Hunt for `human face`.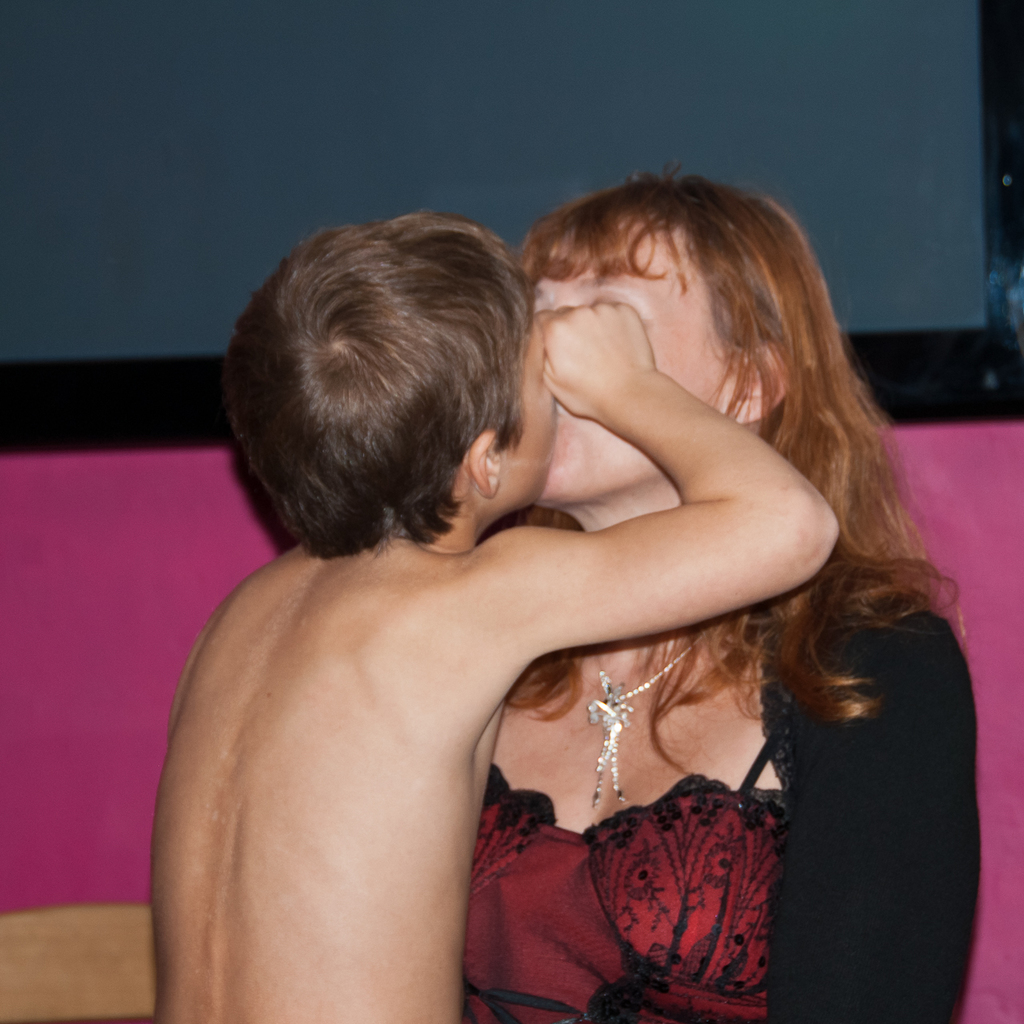
Hunted down at (511,323,561,502).
